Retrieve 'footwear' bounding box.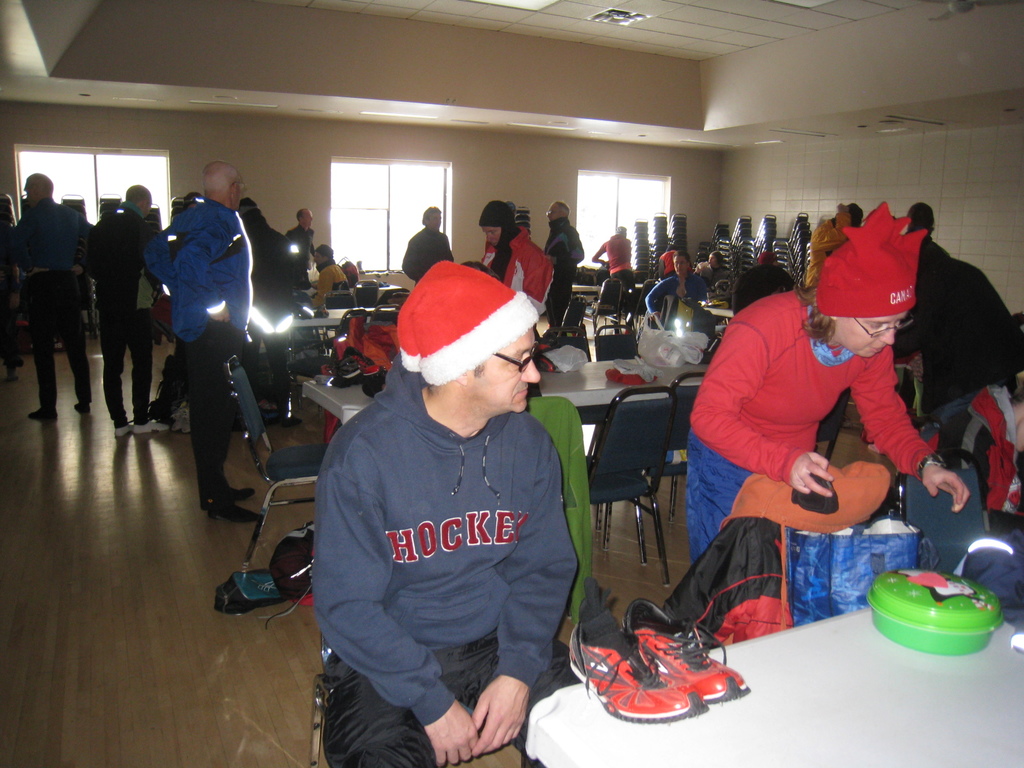
Bounding box: box=[200, 482, 250, 511].
